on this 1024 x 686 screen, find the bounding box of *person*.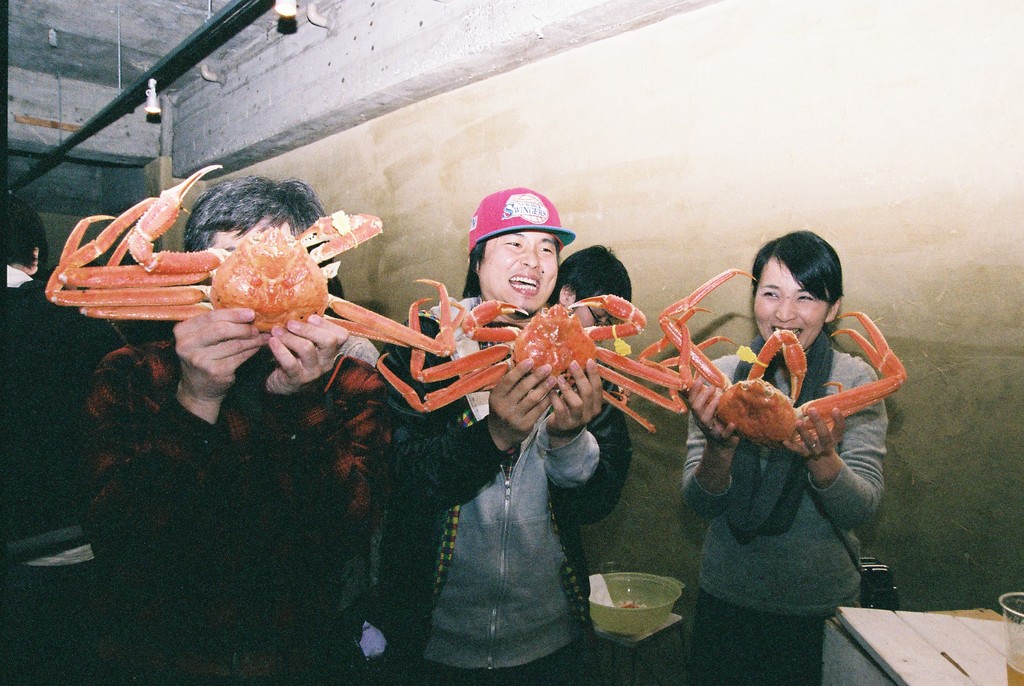
Bounding box: {"x1": 383, "y1": 193, "x2": 636, "y2": 685}.
